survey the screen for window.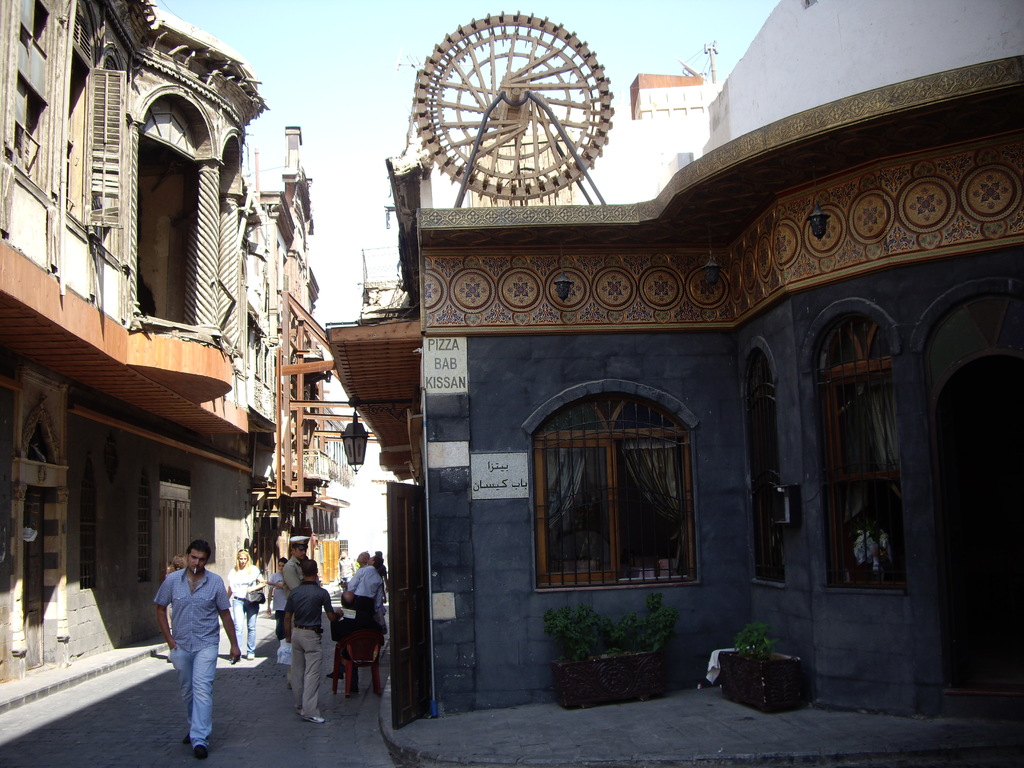
Survey found: Rect(139, 104, 197, 327).
